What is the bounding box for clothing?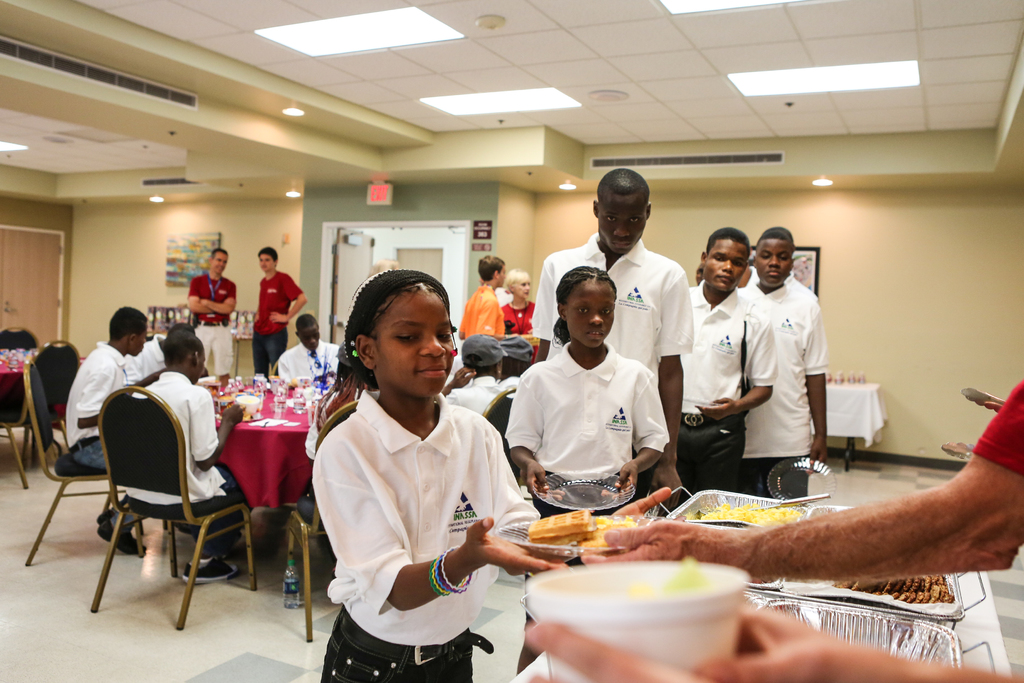
box(304, 354, 518, 664).
